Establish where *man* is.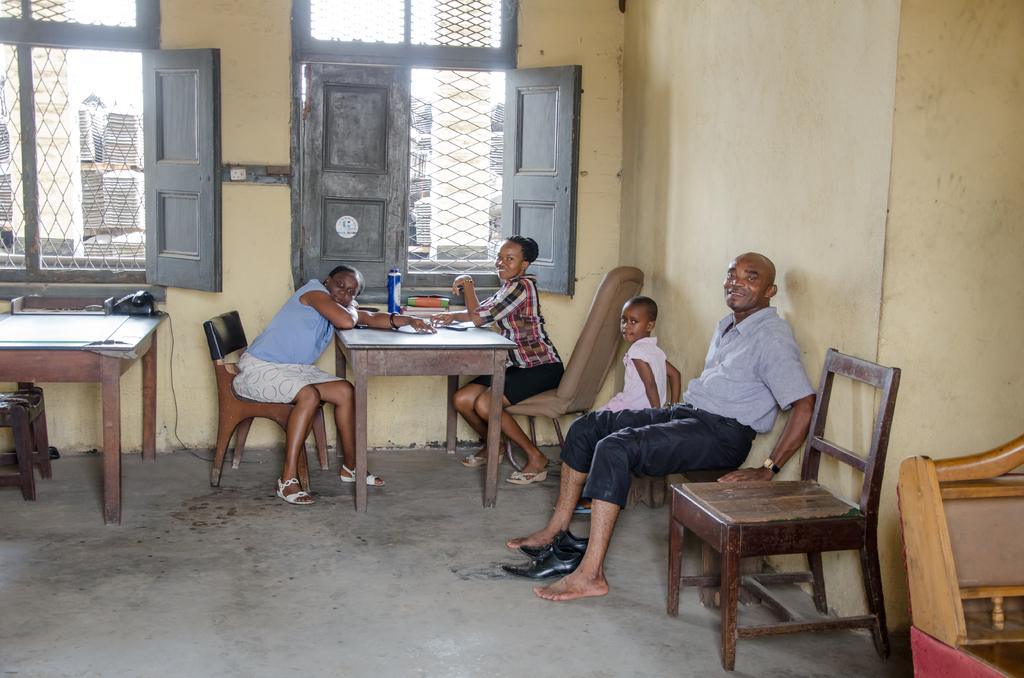
Established at [left=516, top=263, right=814, bottom=631].
